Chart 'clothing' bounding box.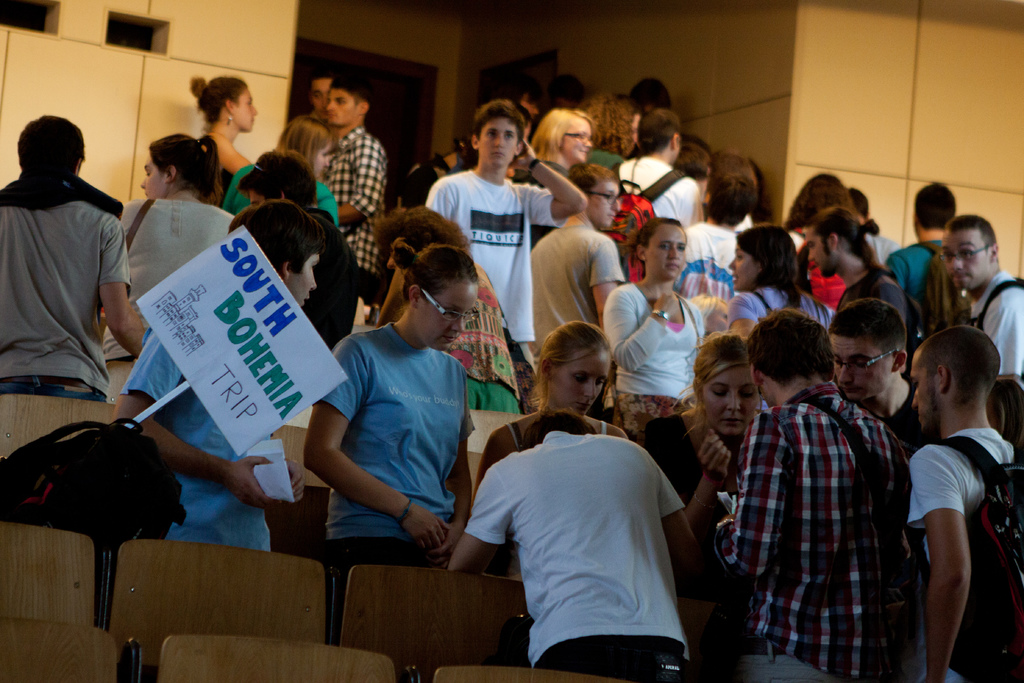
Charted: x1=321, y1=128, x2=393, y2=295.
